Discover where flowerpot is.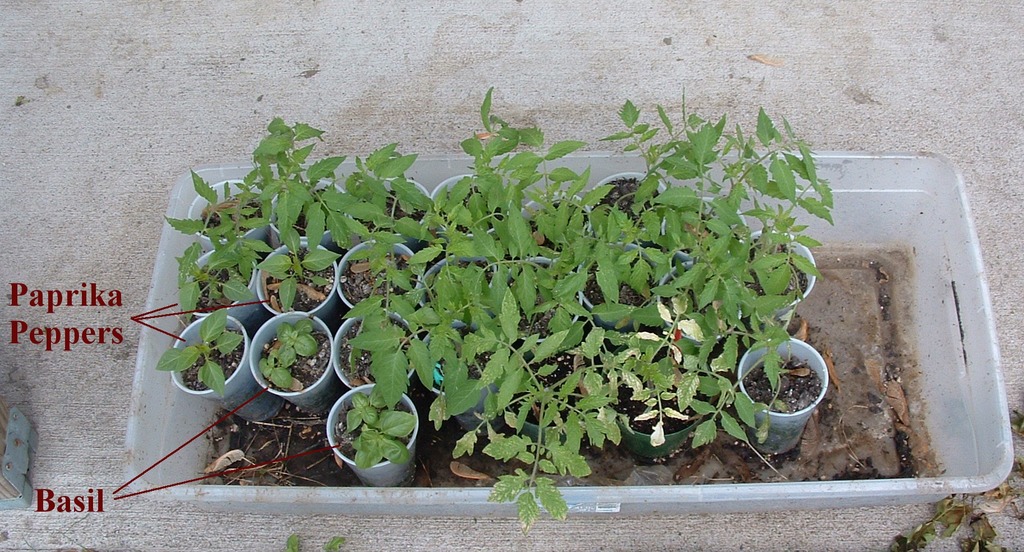
Discovered at 583, 239, 663, 330.
